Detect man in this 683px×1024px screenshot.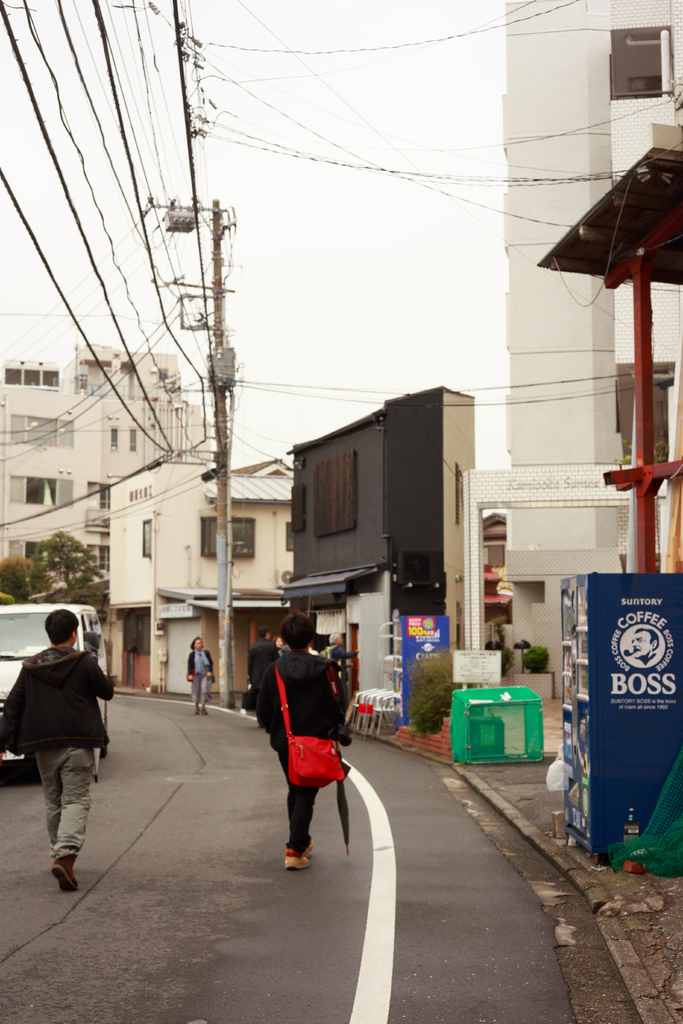
Detection: 243/621/278/733.
